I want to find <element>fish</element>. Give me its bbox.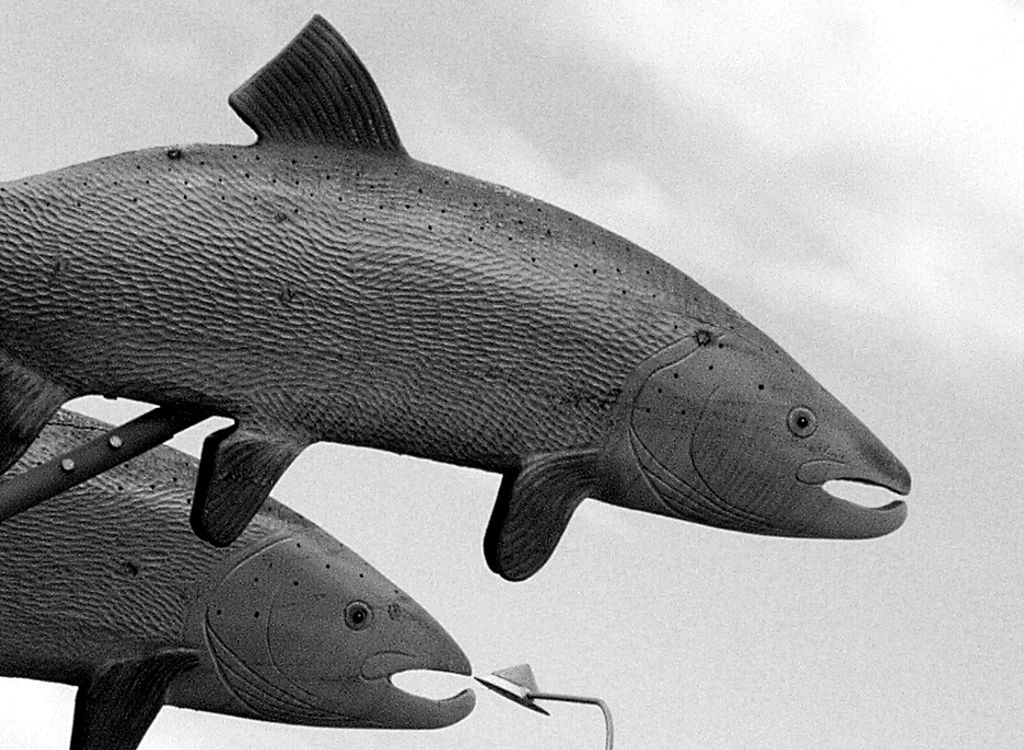
2,13,943,663.
